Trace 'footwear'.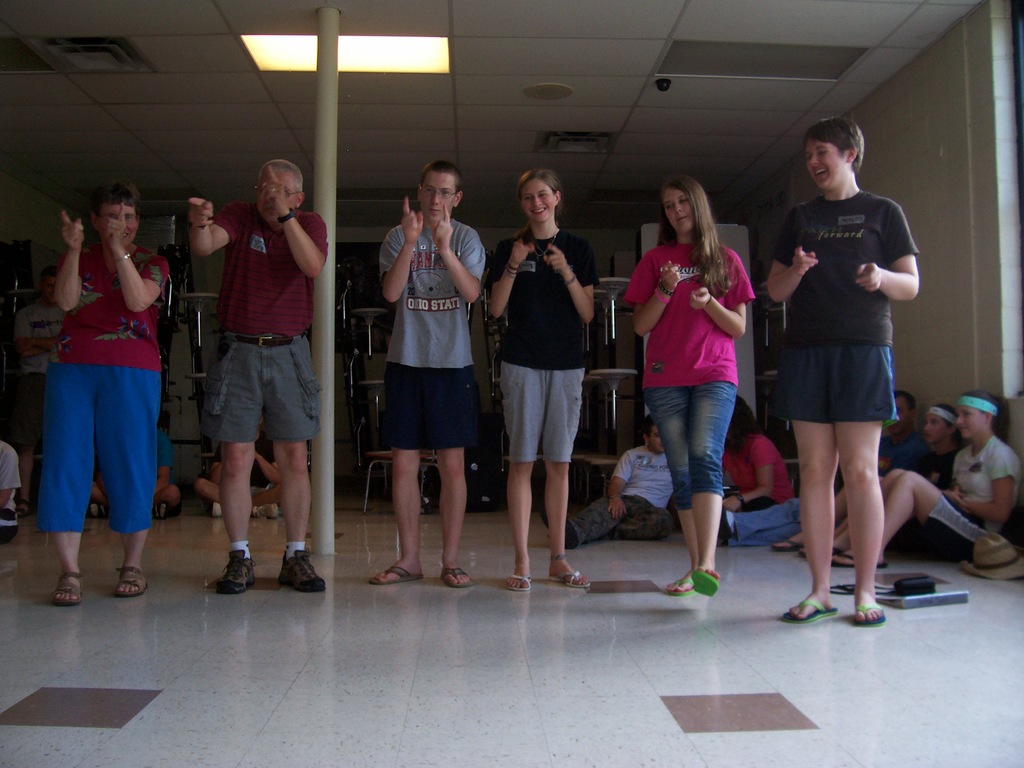
Traced to <bbox>208, 499, 223, 519</bbox>.
